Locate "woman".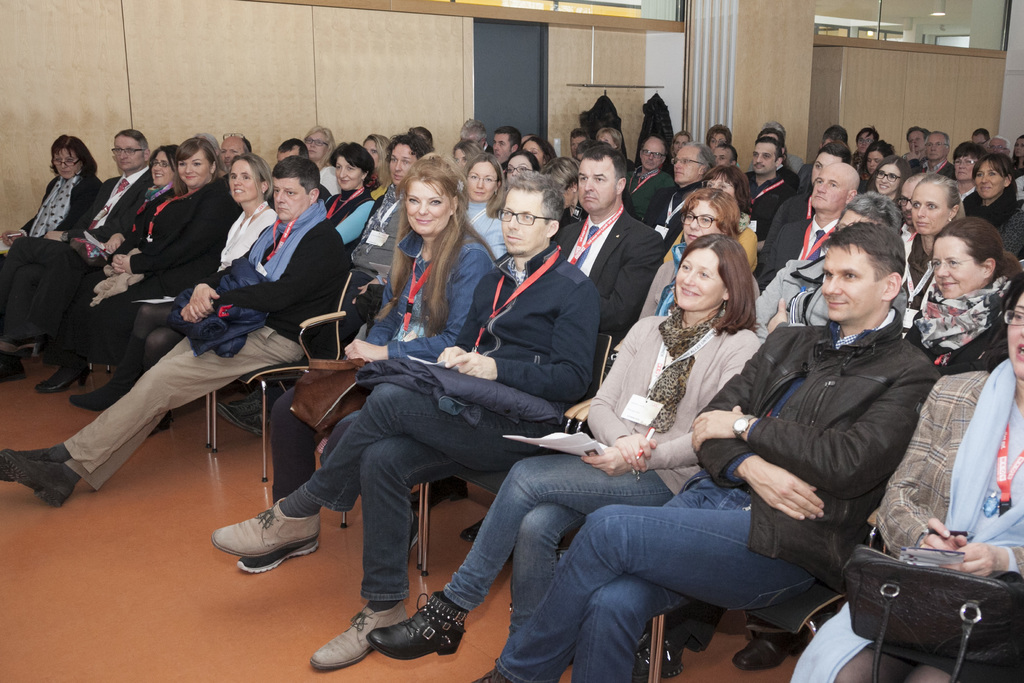
Bounding box: rect(584, 131, 623, 160).
